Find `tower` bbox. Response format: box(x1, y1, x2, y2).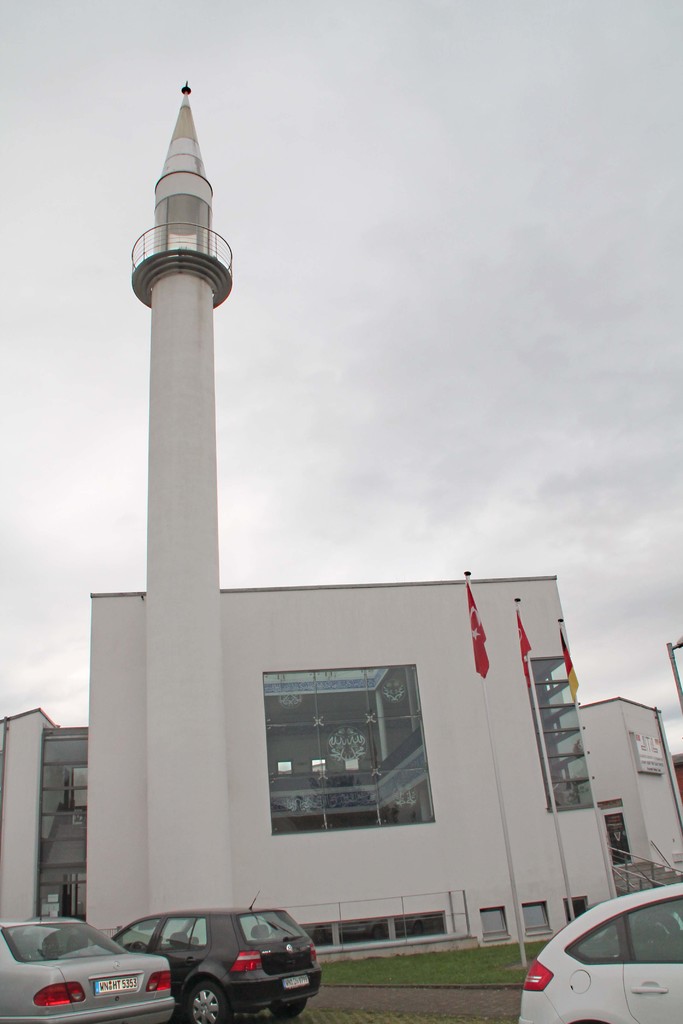
box(92, 49, 270, 877).
